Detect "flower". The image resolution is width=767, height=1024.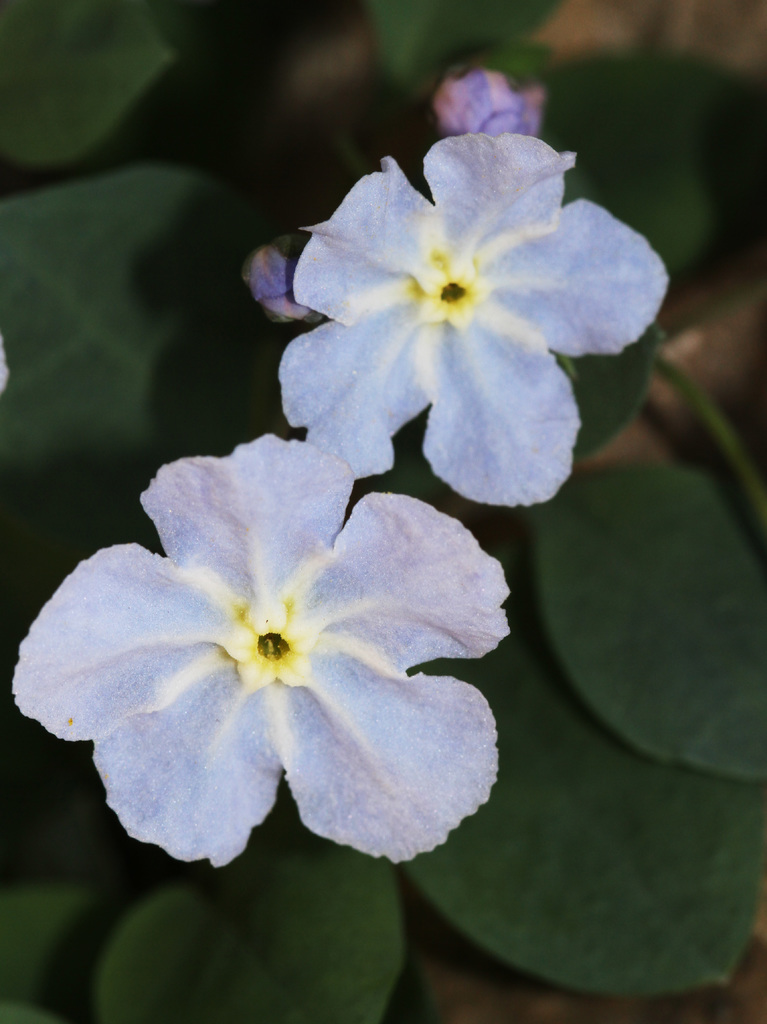
select_region(278, 121, 670, 518).
